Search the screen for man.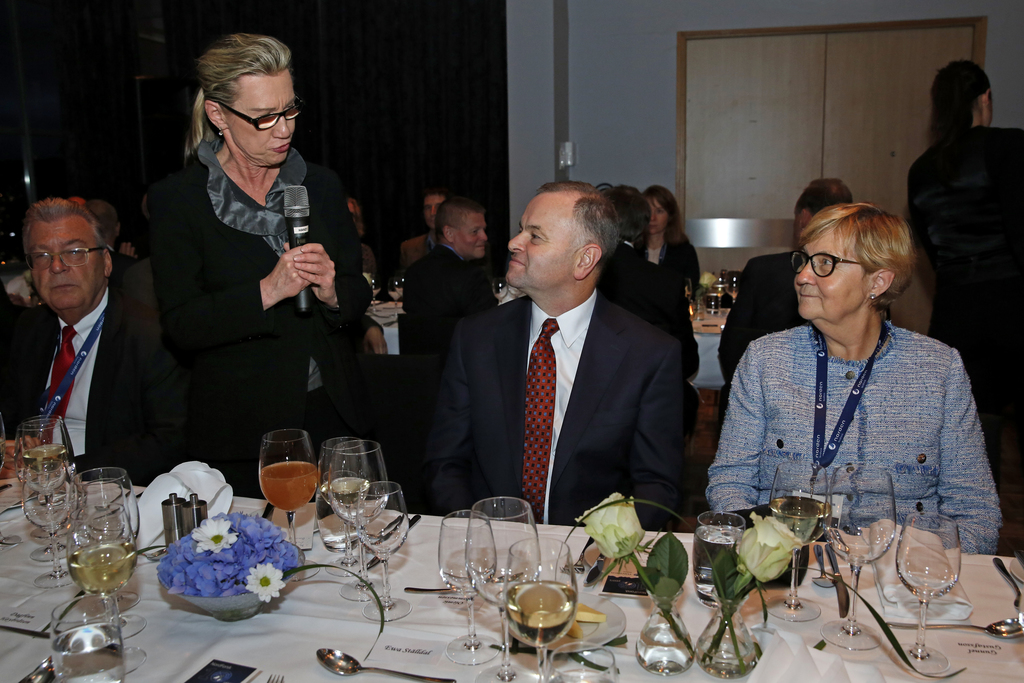
Found at l=715, t=176, r=852, b=390.
